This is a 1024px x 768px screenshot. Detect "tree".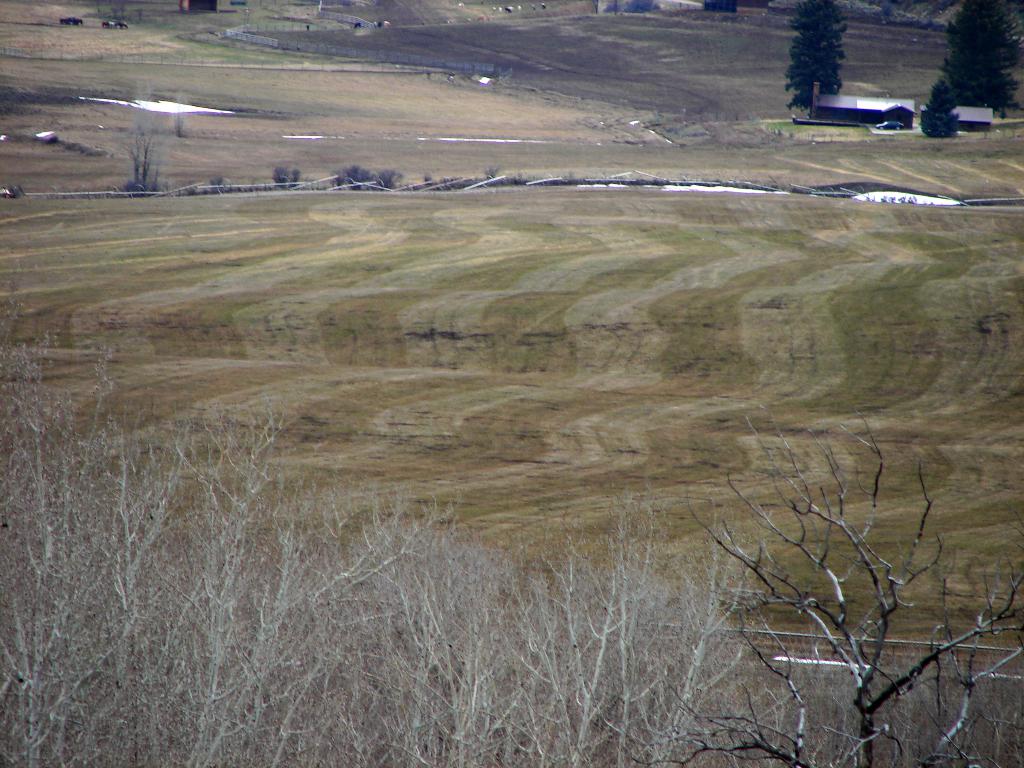
{"x1": 789, "y1": 0, "x2": 850, "y2": 116}.
